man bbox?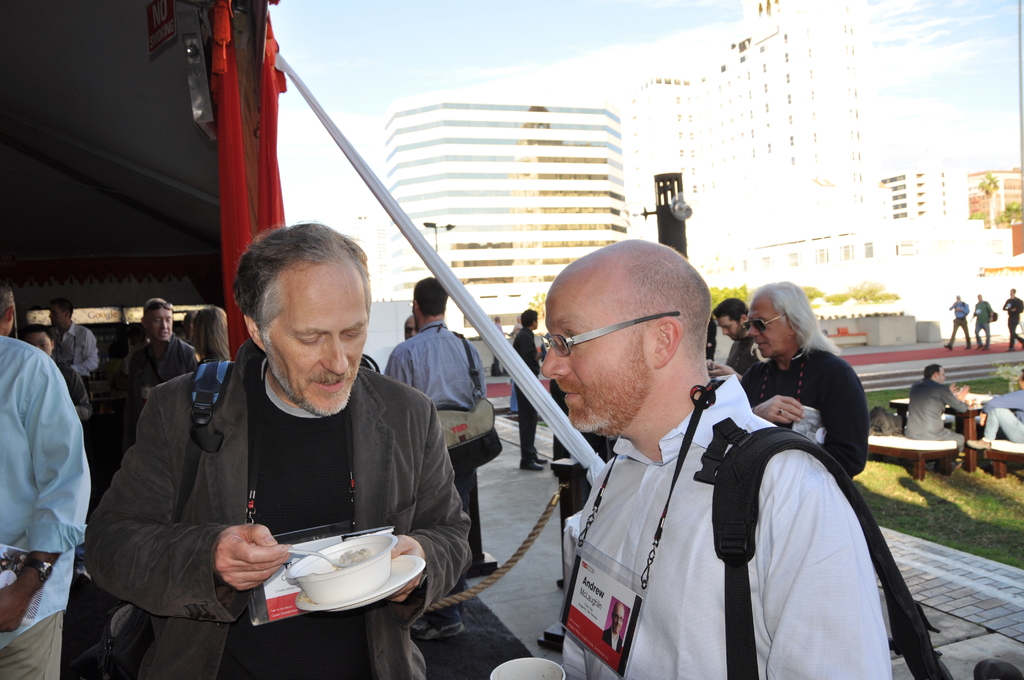
rect(0, 337, 90, 679)
